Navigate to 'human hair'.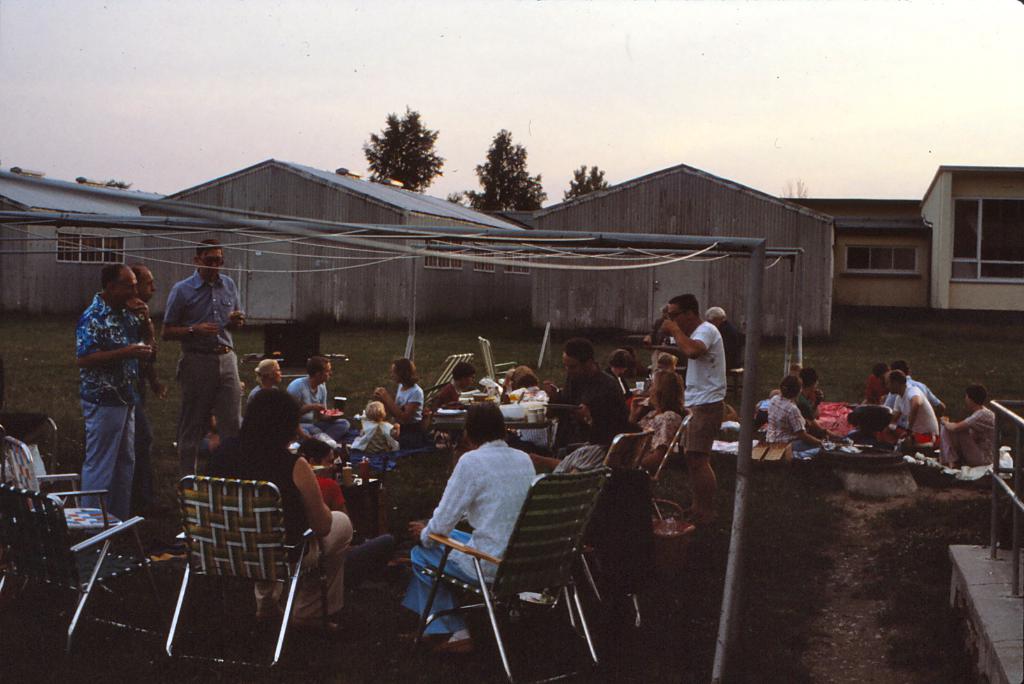
Navigation target: x1=394 y1=356 x2=419 y2=388.
